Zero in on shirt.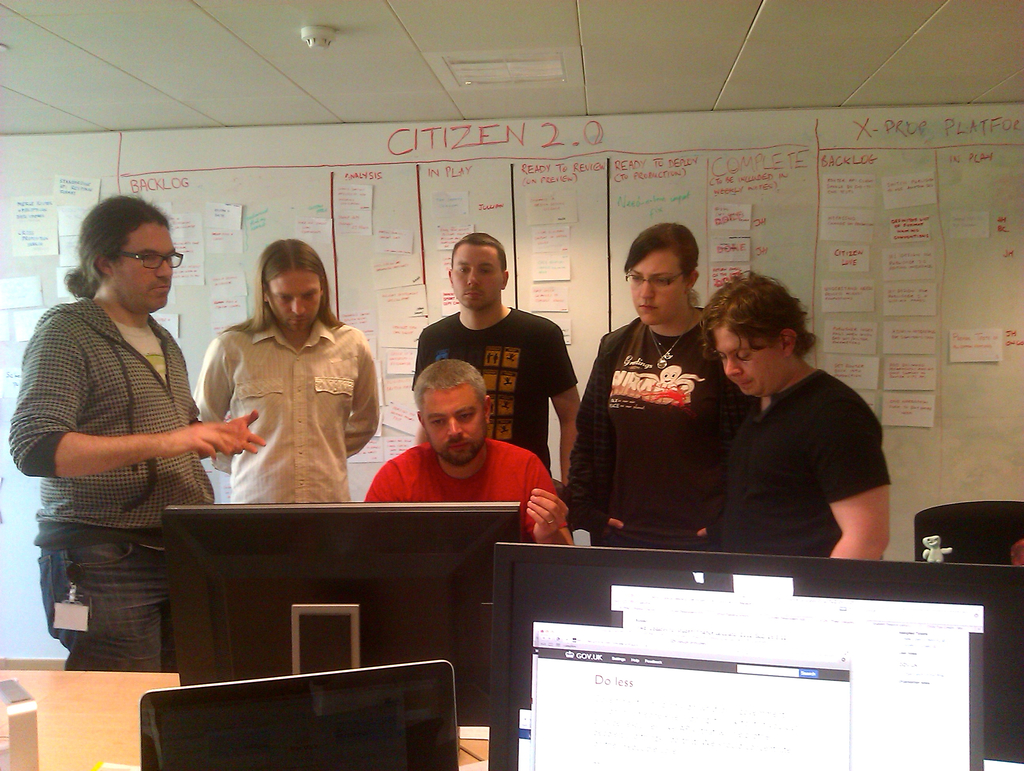
Zeroed in: locate(195, 320, 378, 501).
